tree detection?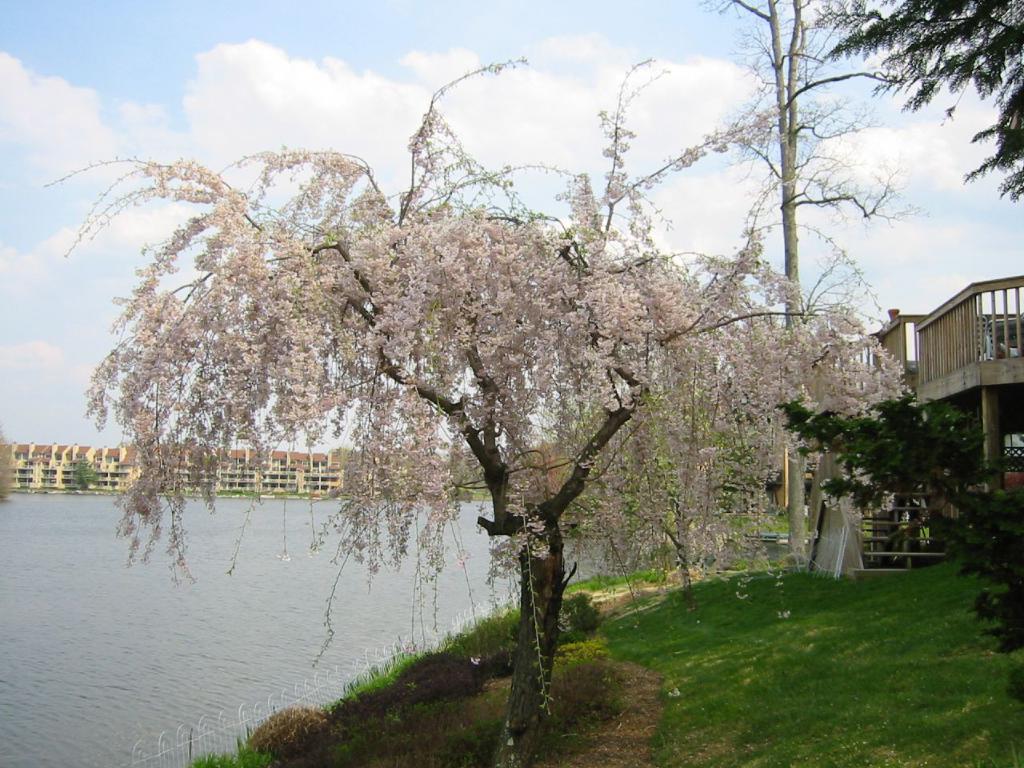
x1=690 y1=0 x2=930 y2=571
